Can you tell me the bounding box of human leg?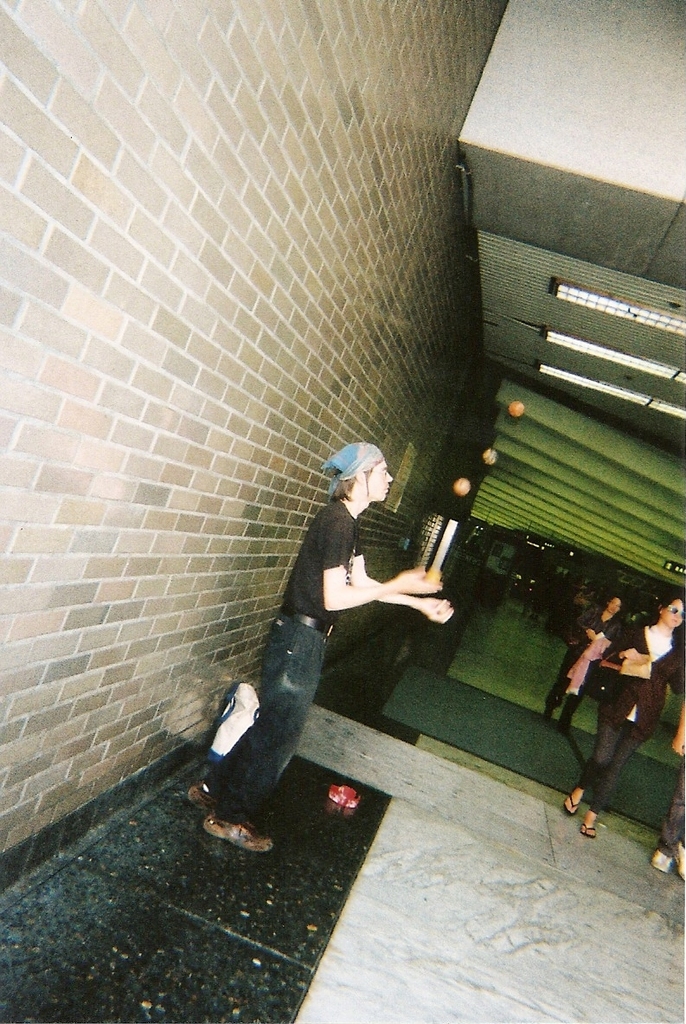
box=[571, 720, 647, 840].
